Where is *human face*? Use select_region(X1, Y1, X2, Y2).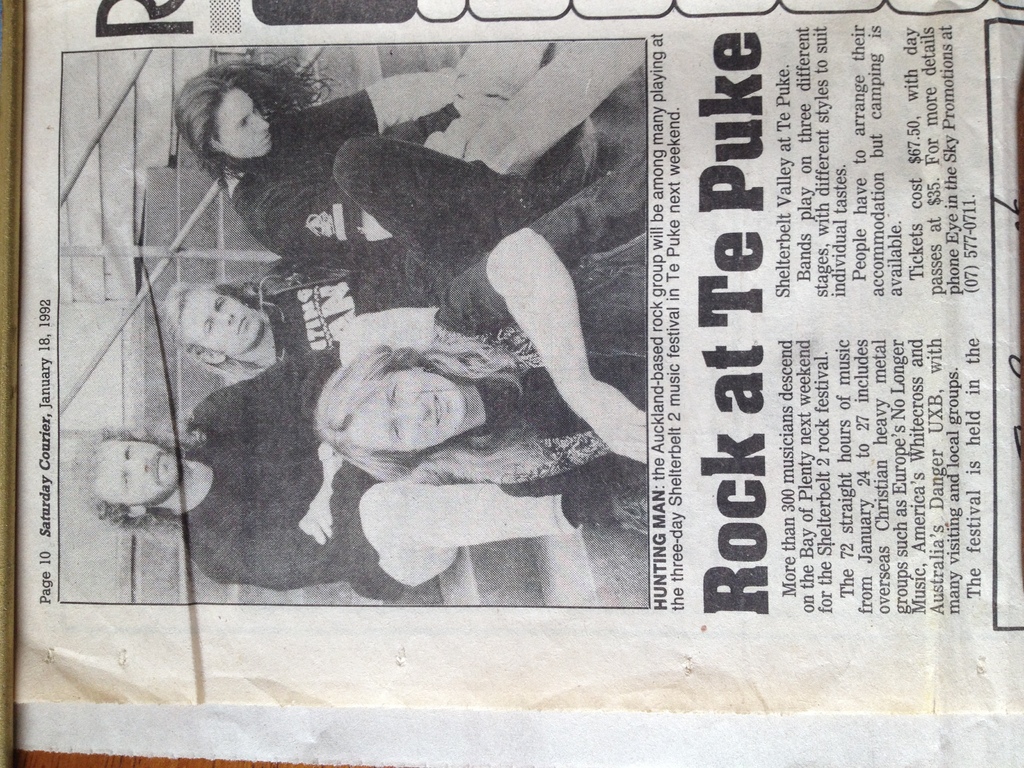
select_region(93, 439, 178, 505).
